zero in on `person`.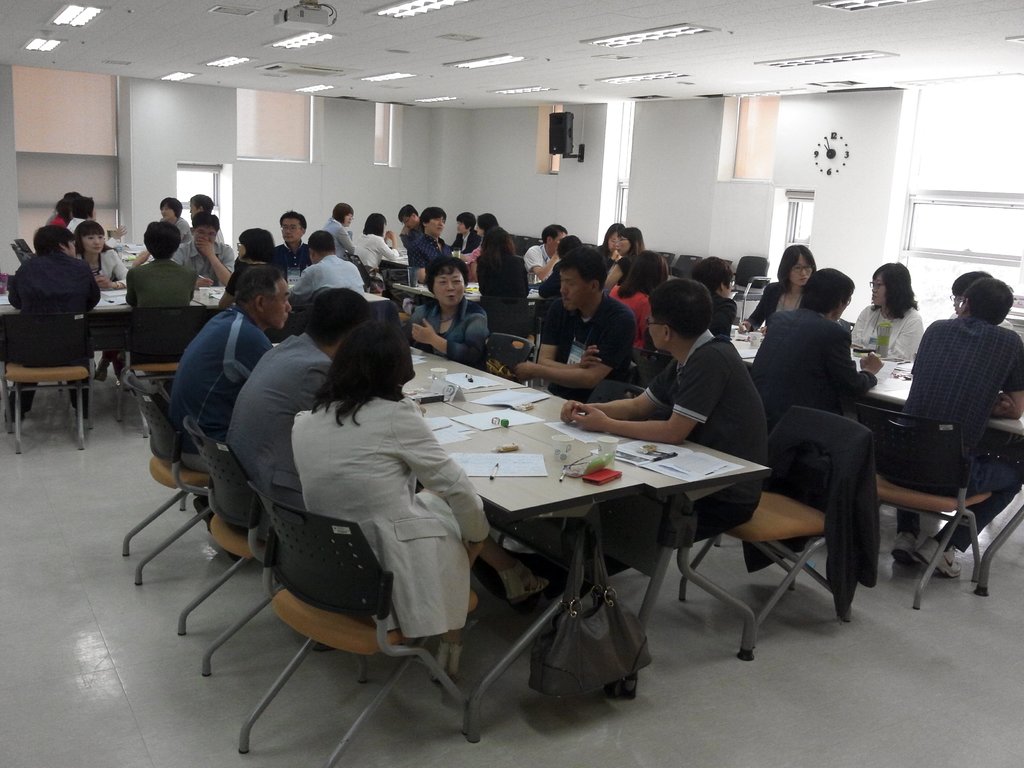
Zeroed in: bbox=(3, 228, 95, 424).
